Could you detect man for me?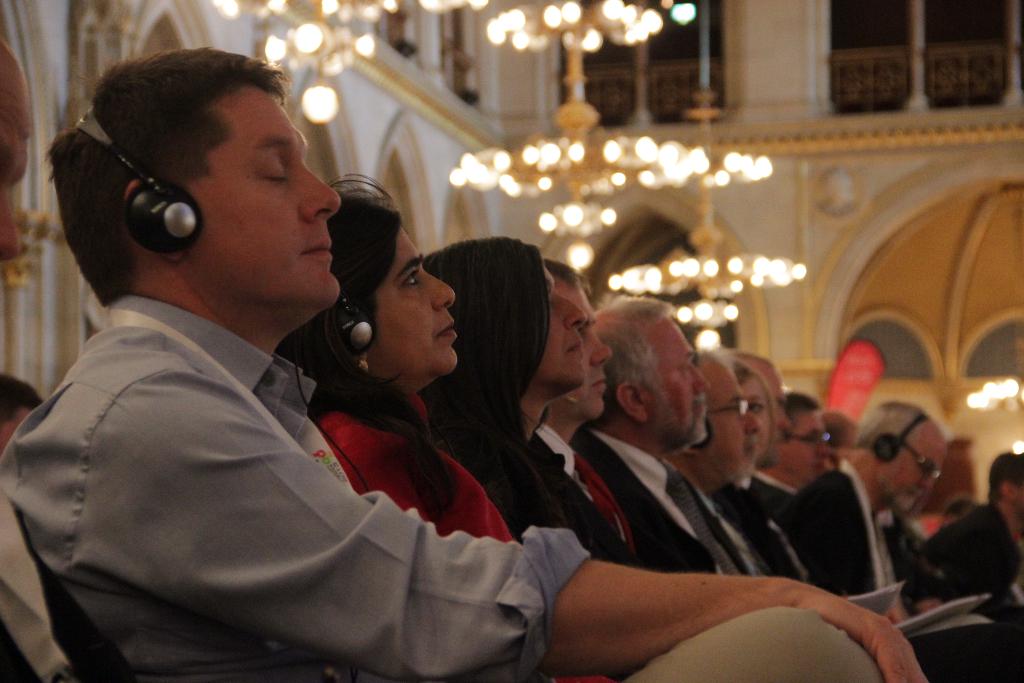
Detection result: [x1=0, y1=47, x2=928, y2=682].
